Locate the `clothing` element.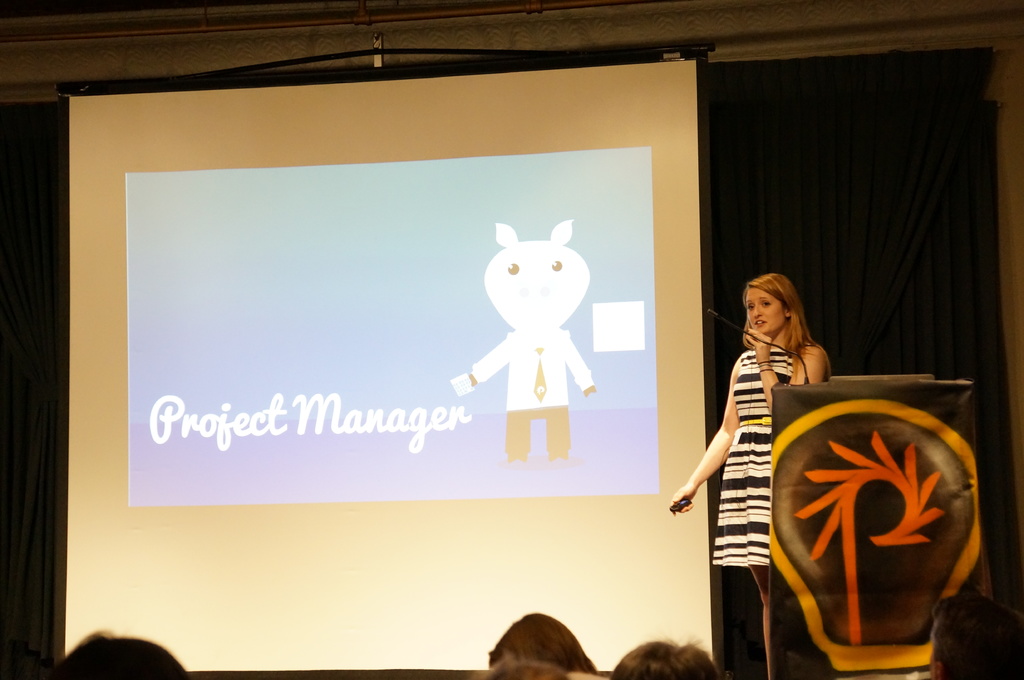
Element bbox: 705/324/818/622.
